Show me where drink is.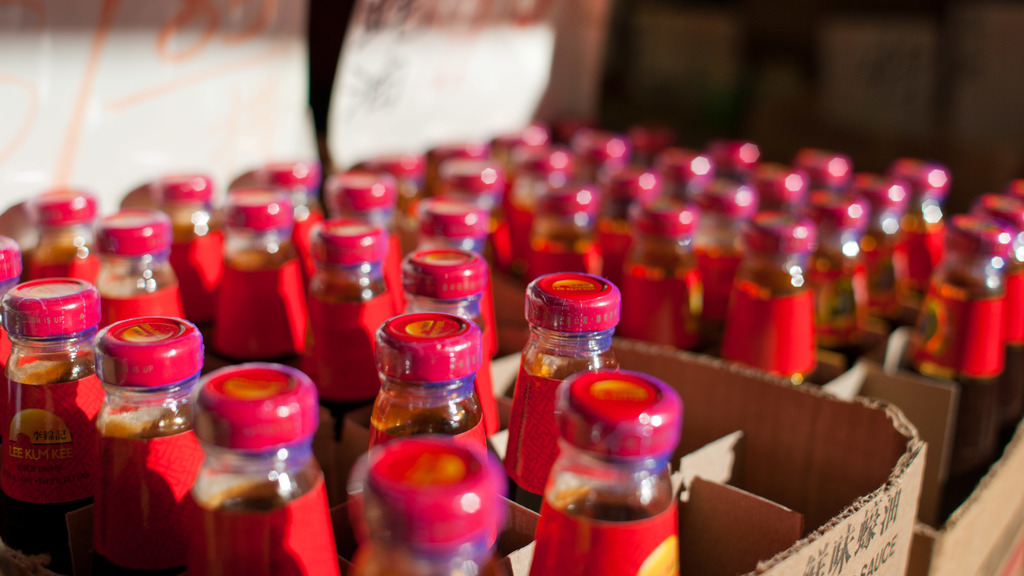
drink is at l=897, t=209, r=1014, b=495.
